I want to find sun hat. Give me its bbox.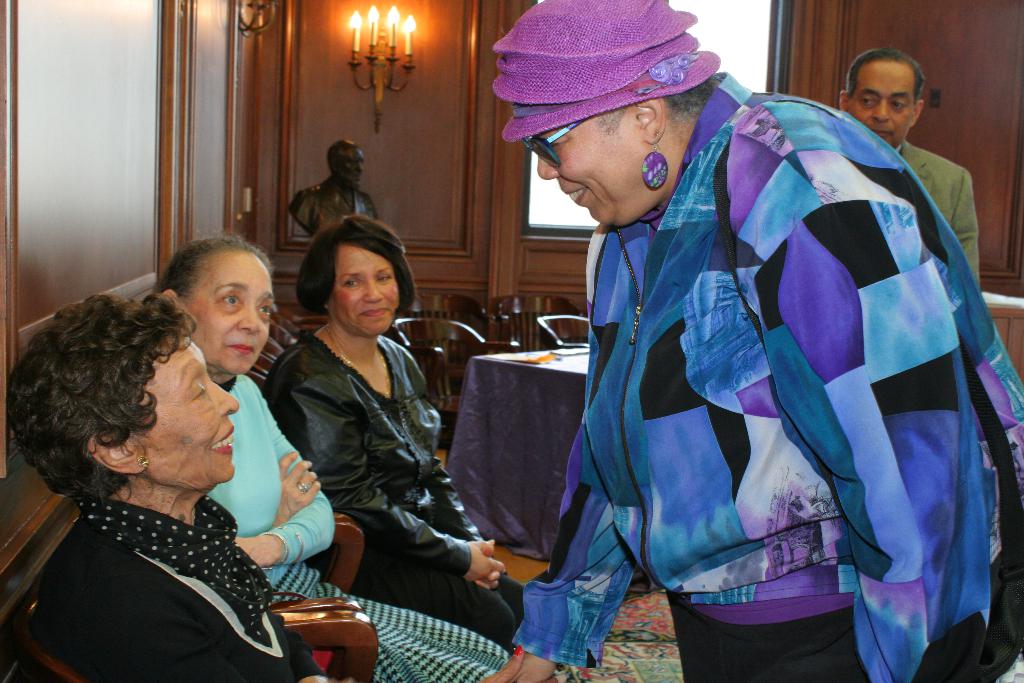
bbox=(497, 1, 719, 139).
